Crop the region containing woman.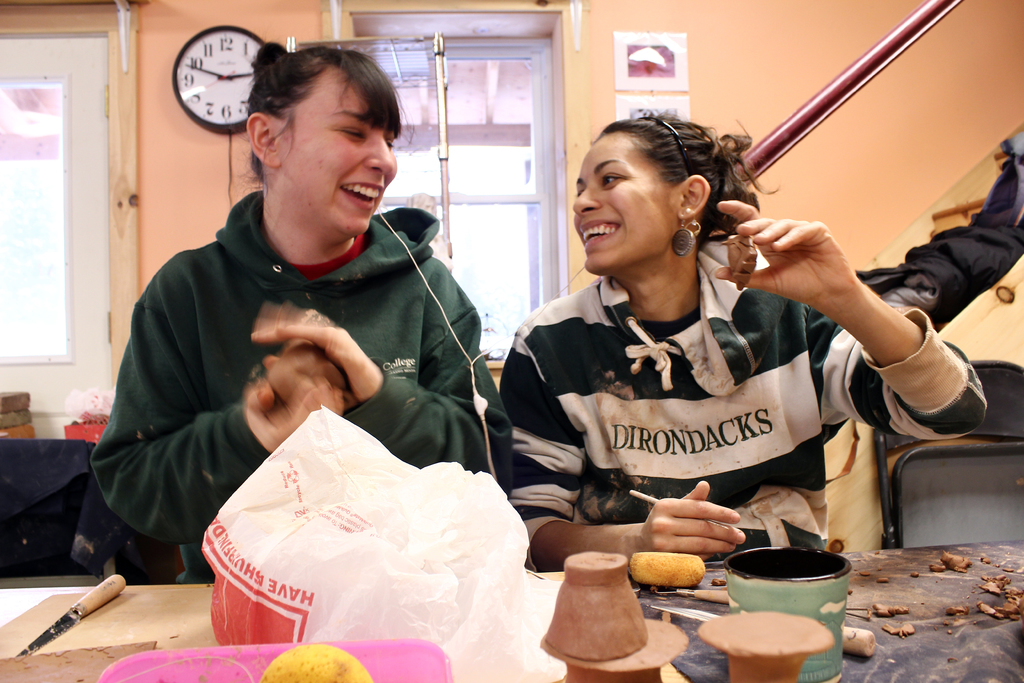
Crop region: box(497, 105, 983, 574).
